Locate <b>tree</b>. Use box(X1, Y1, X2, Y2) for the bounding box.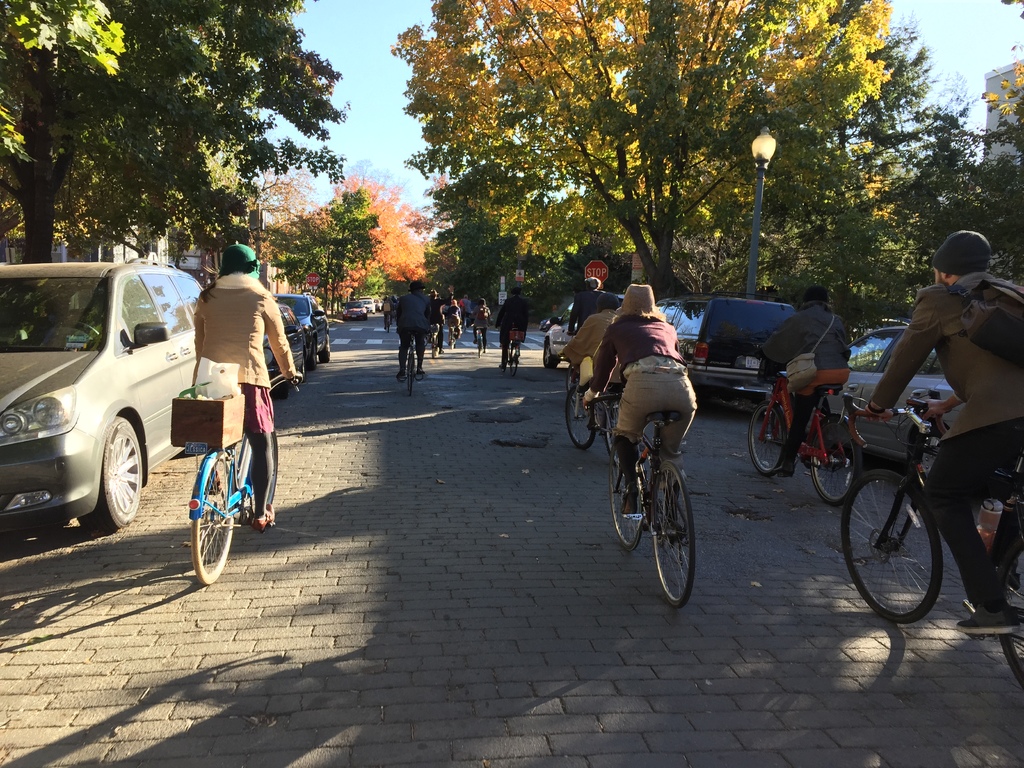
box(879, 0, 1023, 292).
